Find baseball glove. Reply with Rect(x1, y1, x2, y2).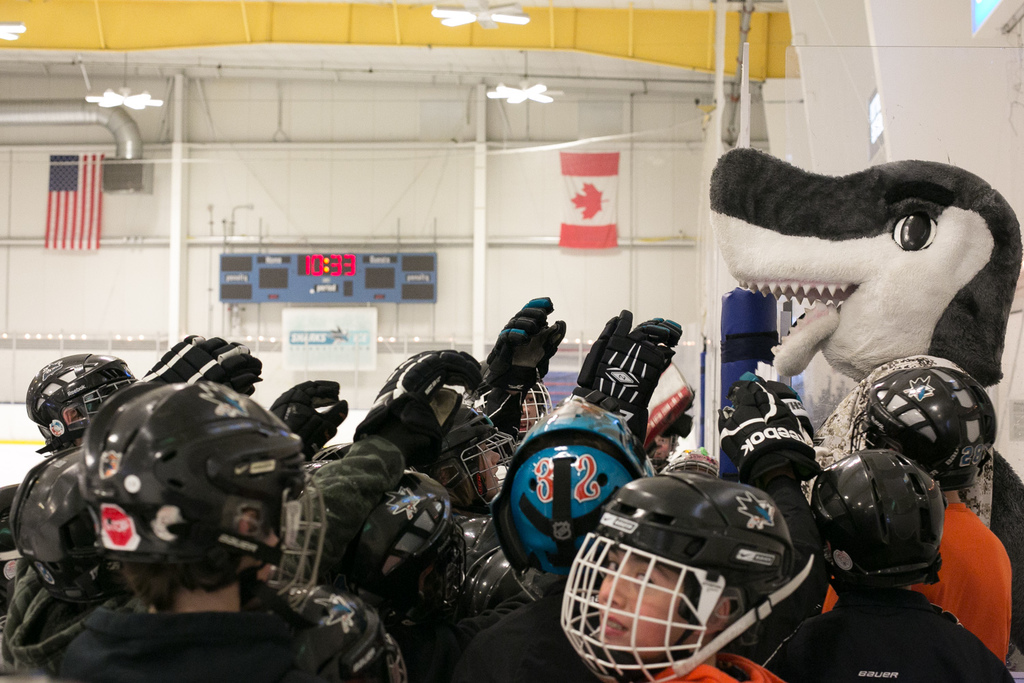
Rect(717, 386, 810, 488).
